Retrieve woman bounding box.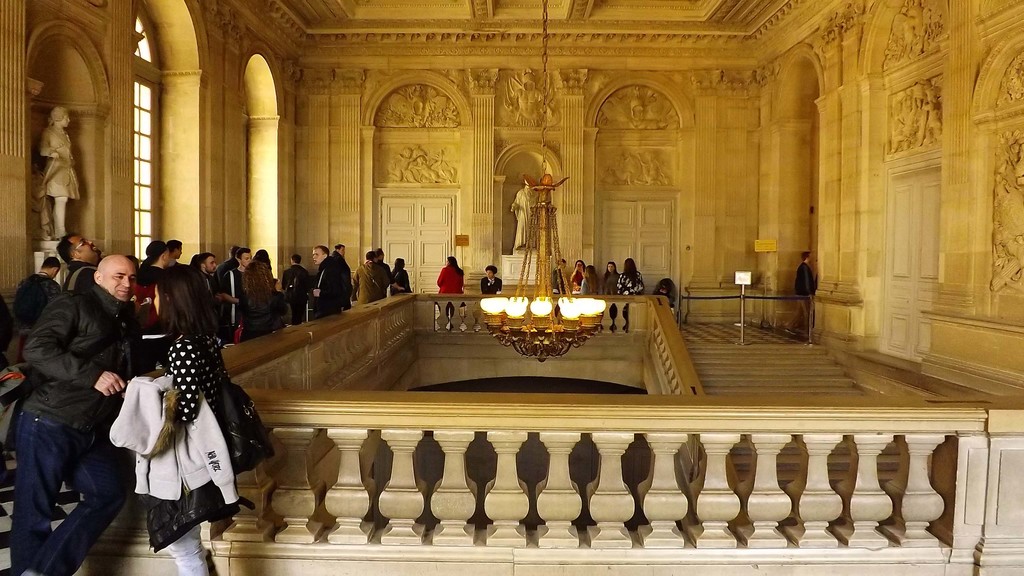
Bounding box: Rect(618, 257, 643, 326).
